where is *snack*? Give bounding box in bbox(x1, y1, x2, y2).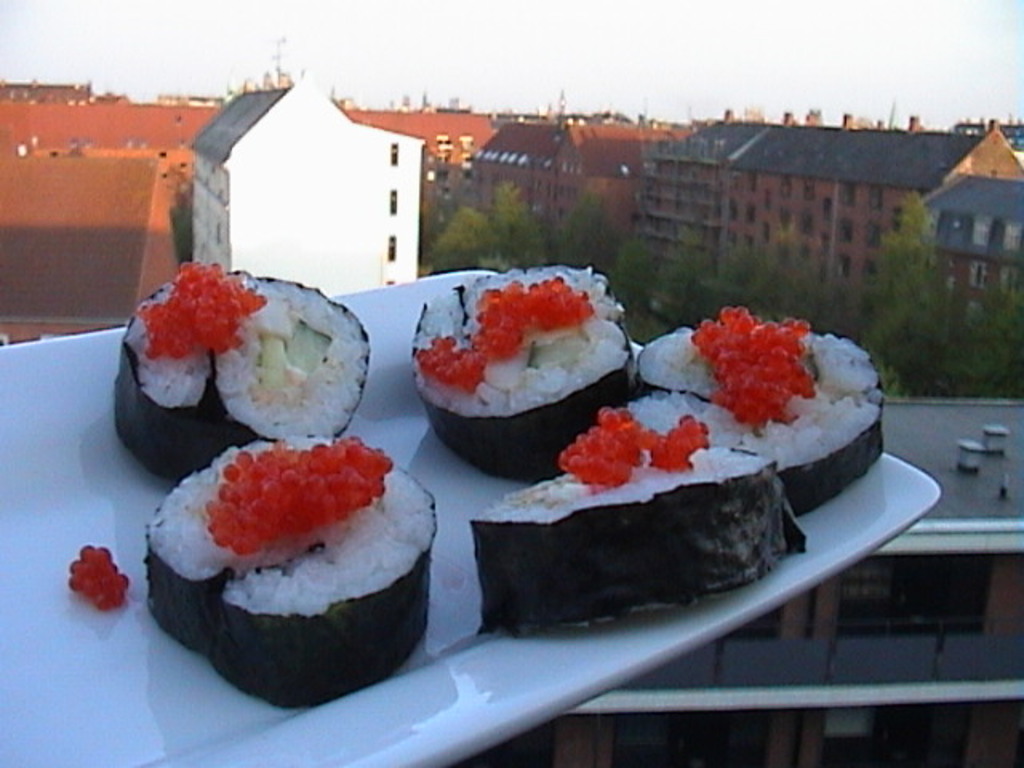
bbox(614, 301, 890, 520).
